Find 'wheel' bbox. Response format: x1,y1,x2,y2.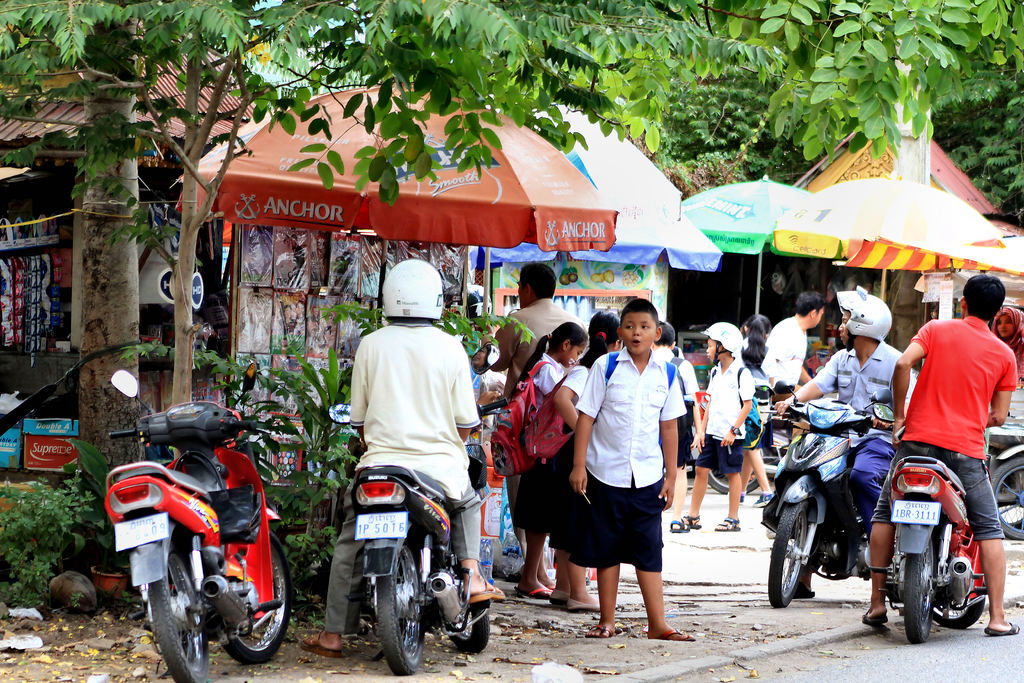
703,447,771,500.
